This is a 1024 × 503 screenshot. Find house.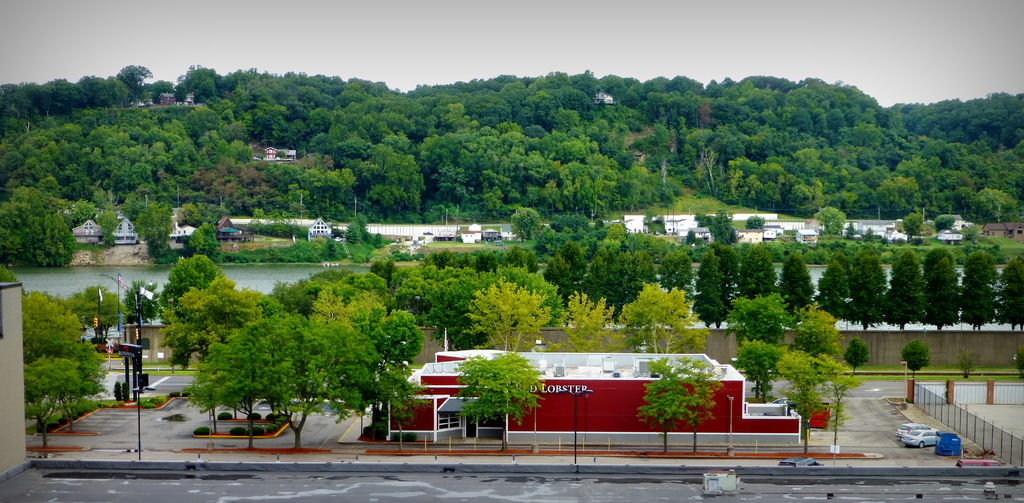
Bounding box: Rect(307, 216, 332, 242).
